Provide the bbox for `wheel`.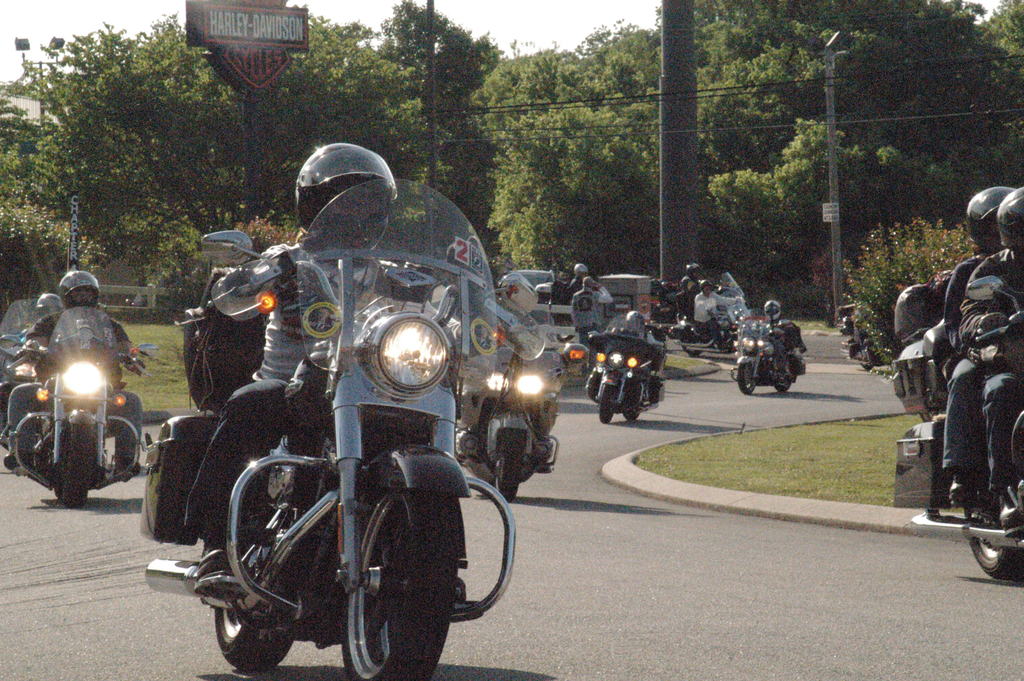
Rect(680, 332, 703, 353).
